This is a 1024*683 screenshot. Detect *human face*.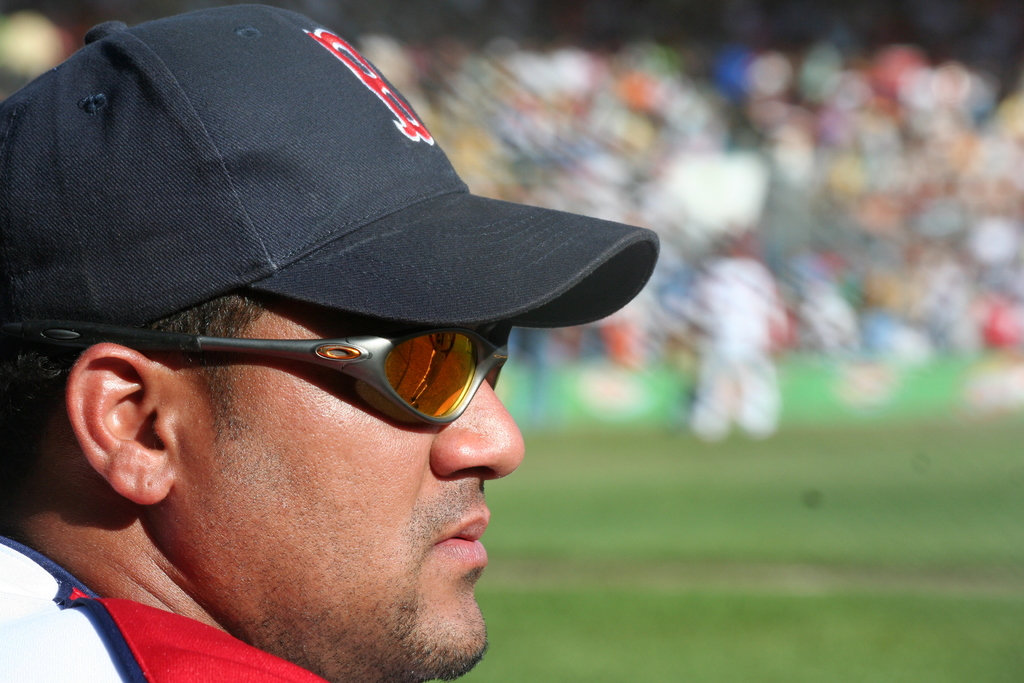
box(168, 302, 525, 682).
